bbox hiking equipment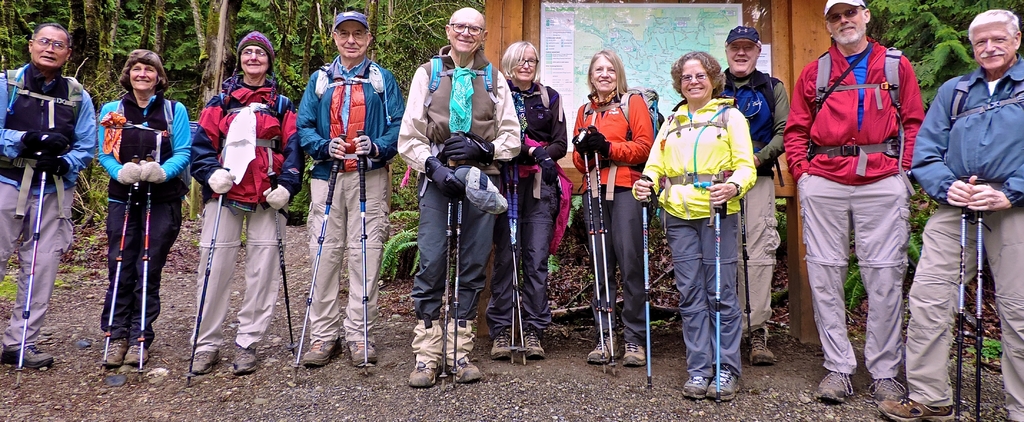
509/165/525/357
